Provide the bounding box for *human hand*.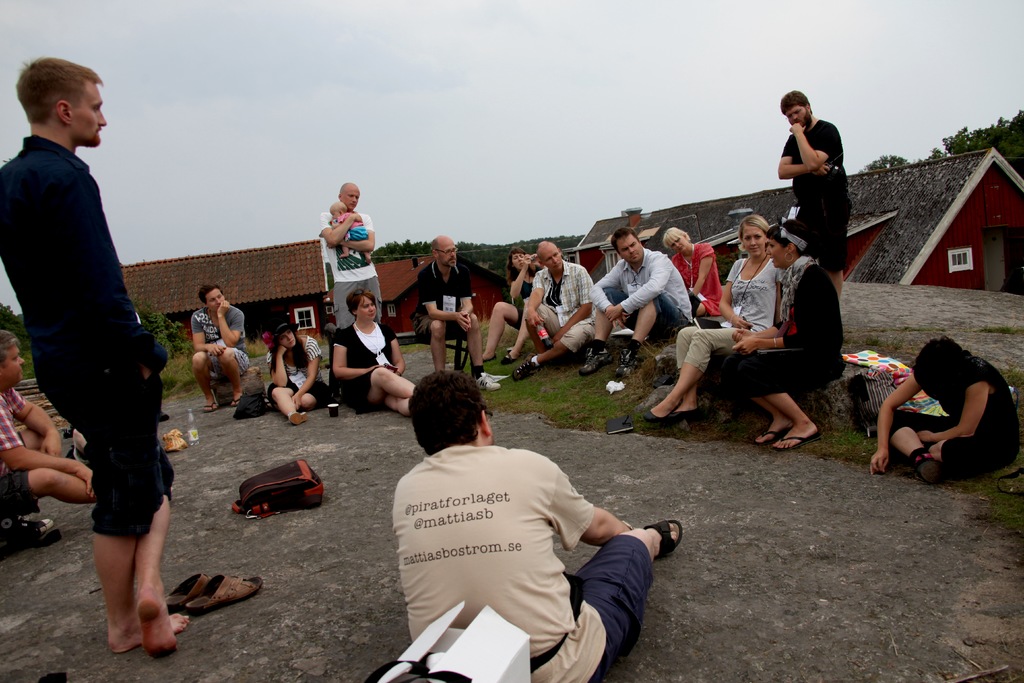
bbox=(353, 213, 364, 224).
